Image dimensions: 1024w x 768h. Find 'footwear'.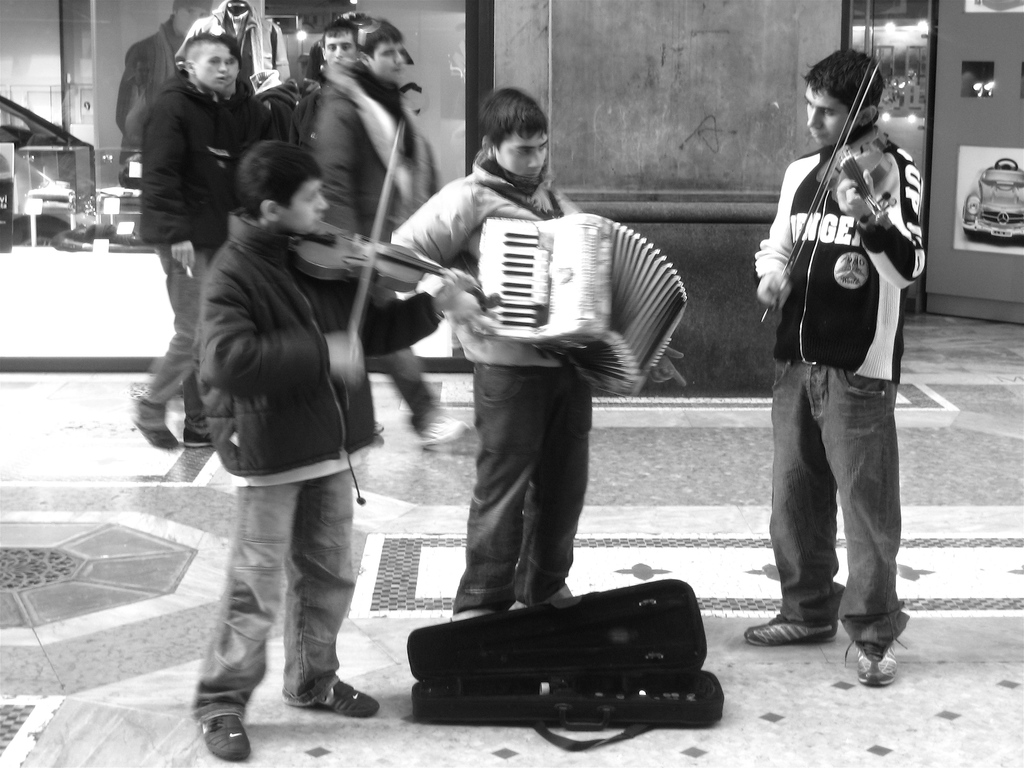
left=291, top=678, right=376, bottom=716.
